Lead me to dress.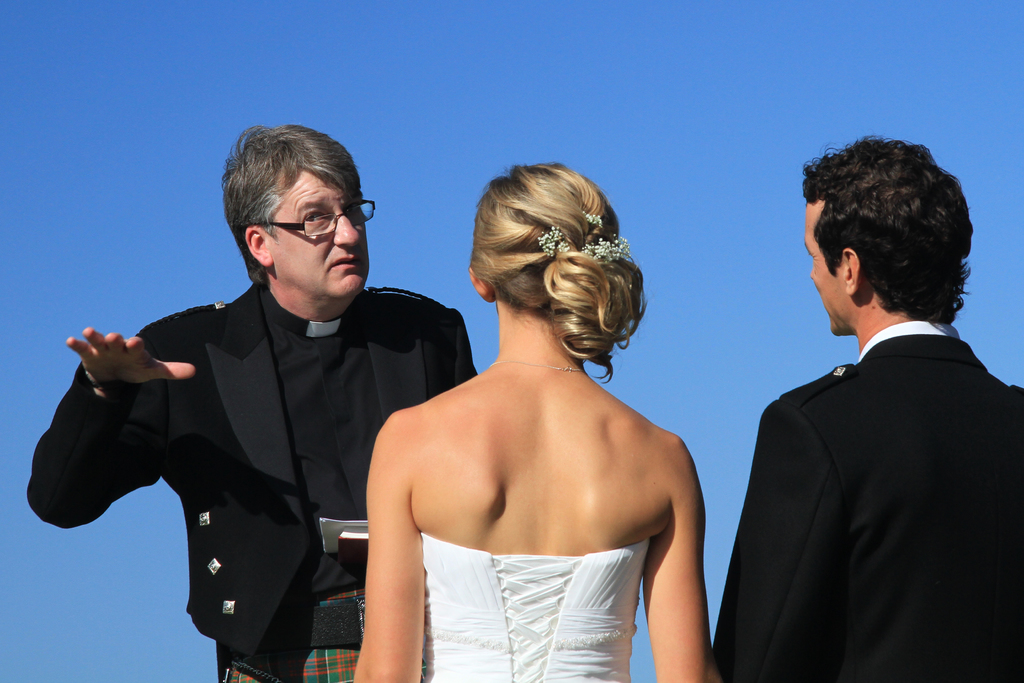
Lead to (424,530,650,682).
